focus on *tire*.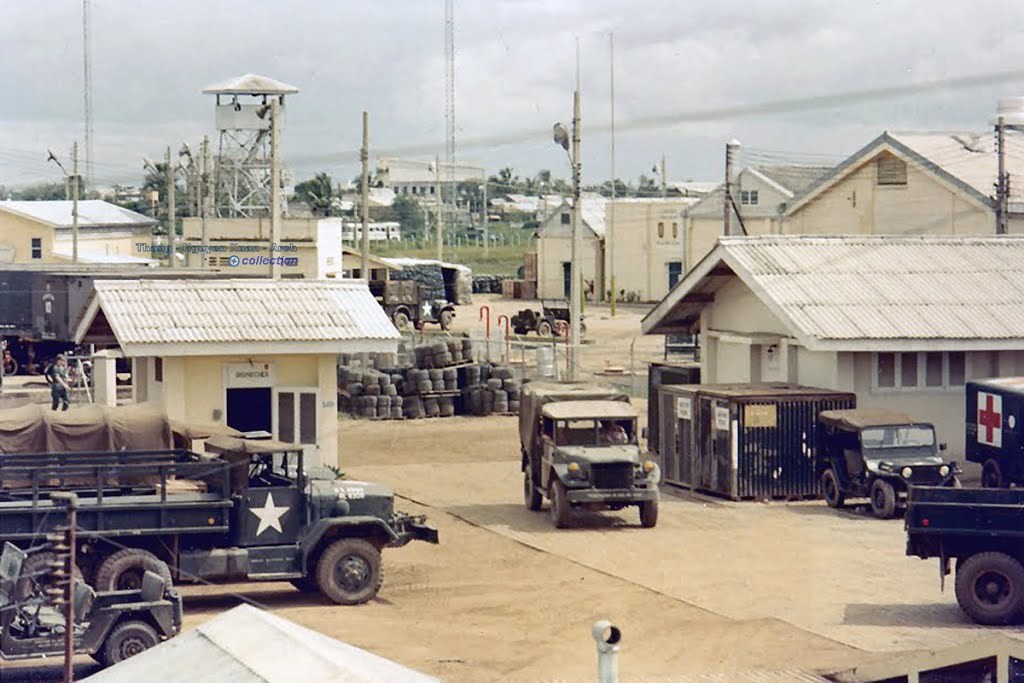
Focused at 979:460:1009:493.
